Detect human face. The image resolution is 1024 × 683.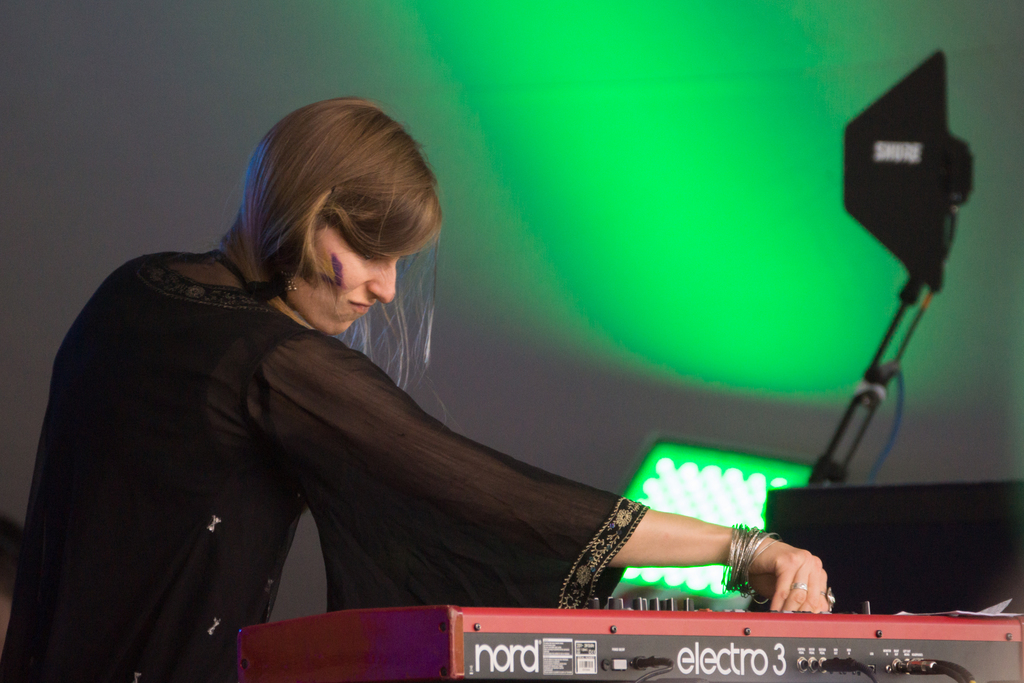
285:224:410:336.
